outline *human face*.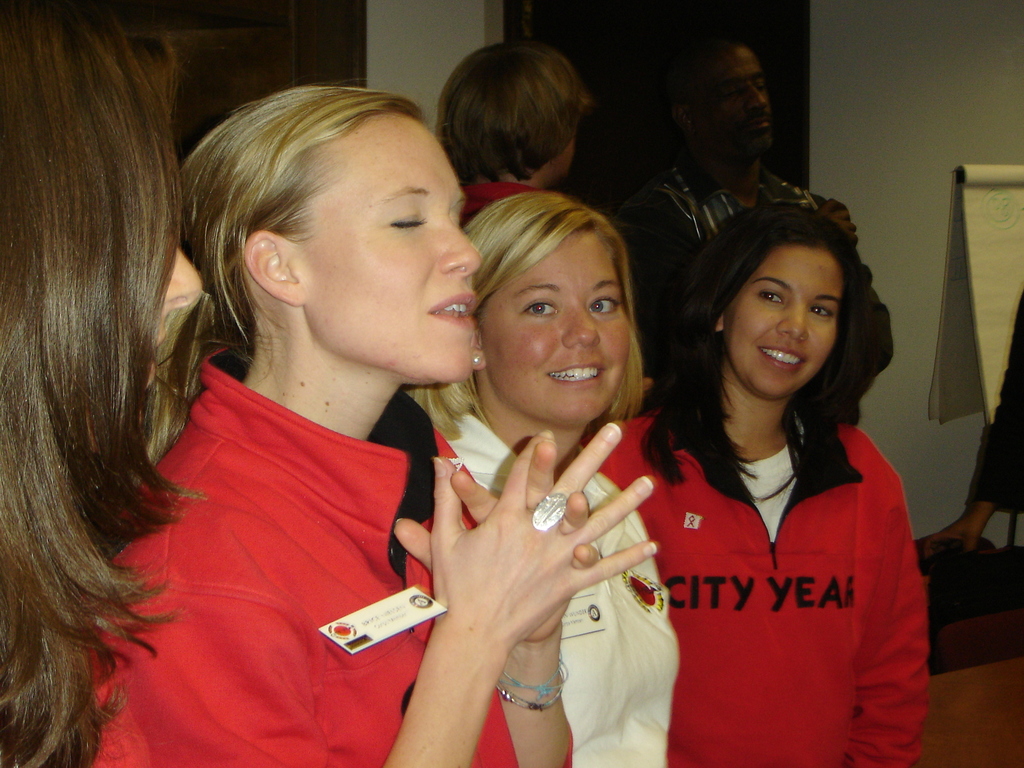
Outline: 694, 46, 772, 159.
